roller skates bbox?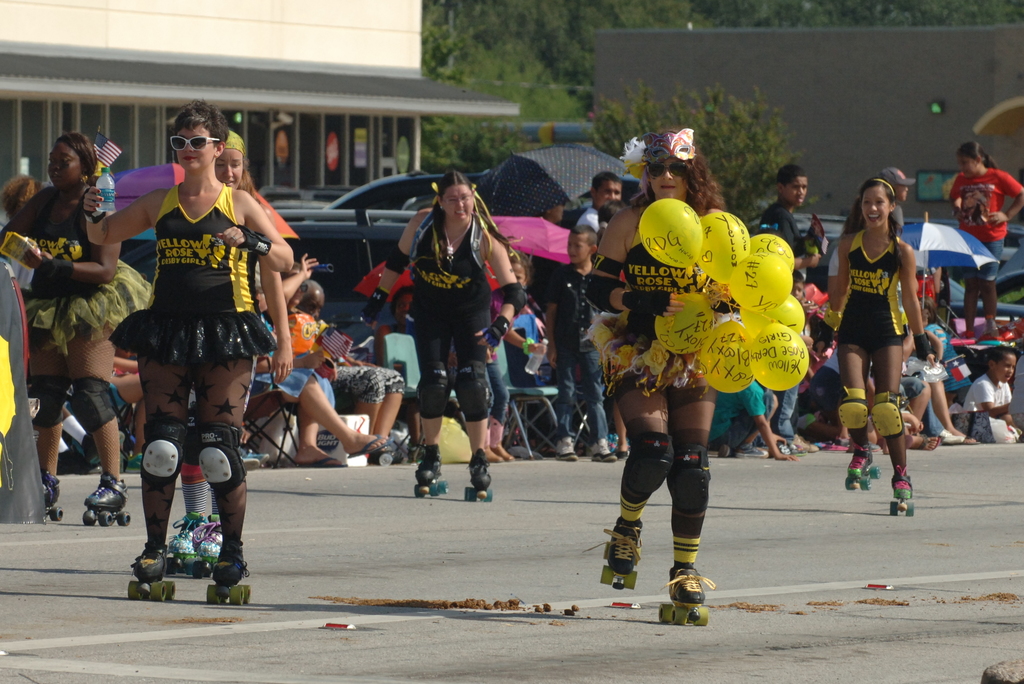
[42, 469, 66, 523]
